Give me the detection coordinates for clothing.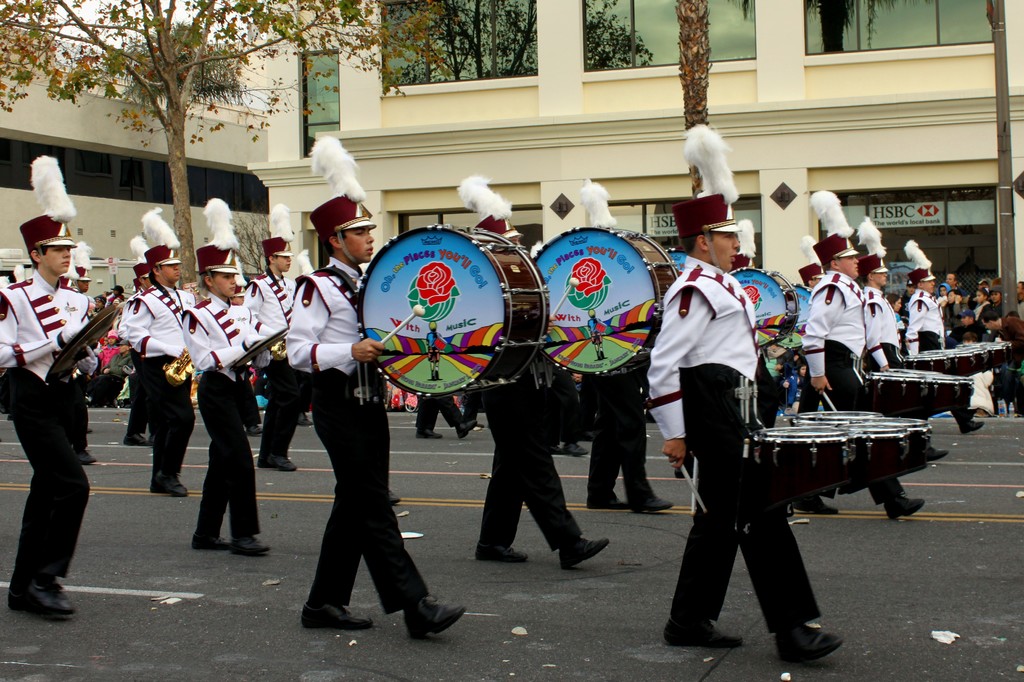
[x1=6, y1=241, x2=98, y2=612].
